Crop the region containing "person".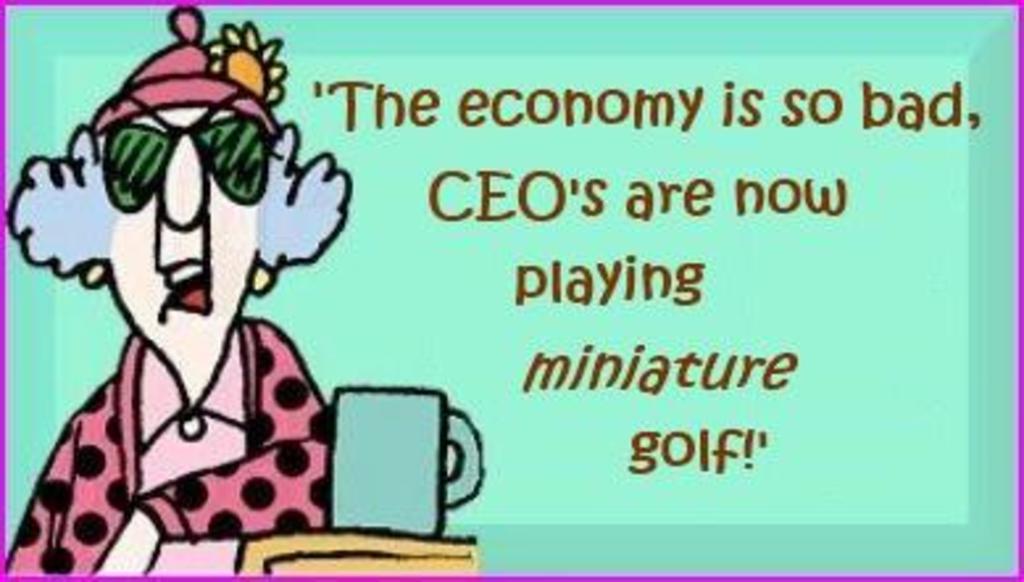
Crop region: [0,134,369,564].
